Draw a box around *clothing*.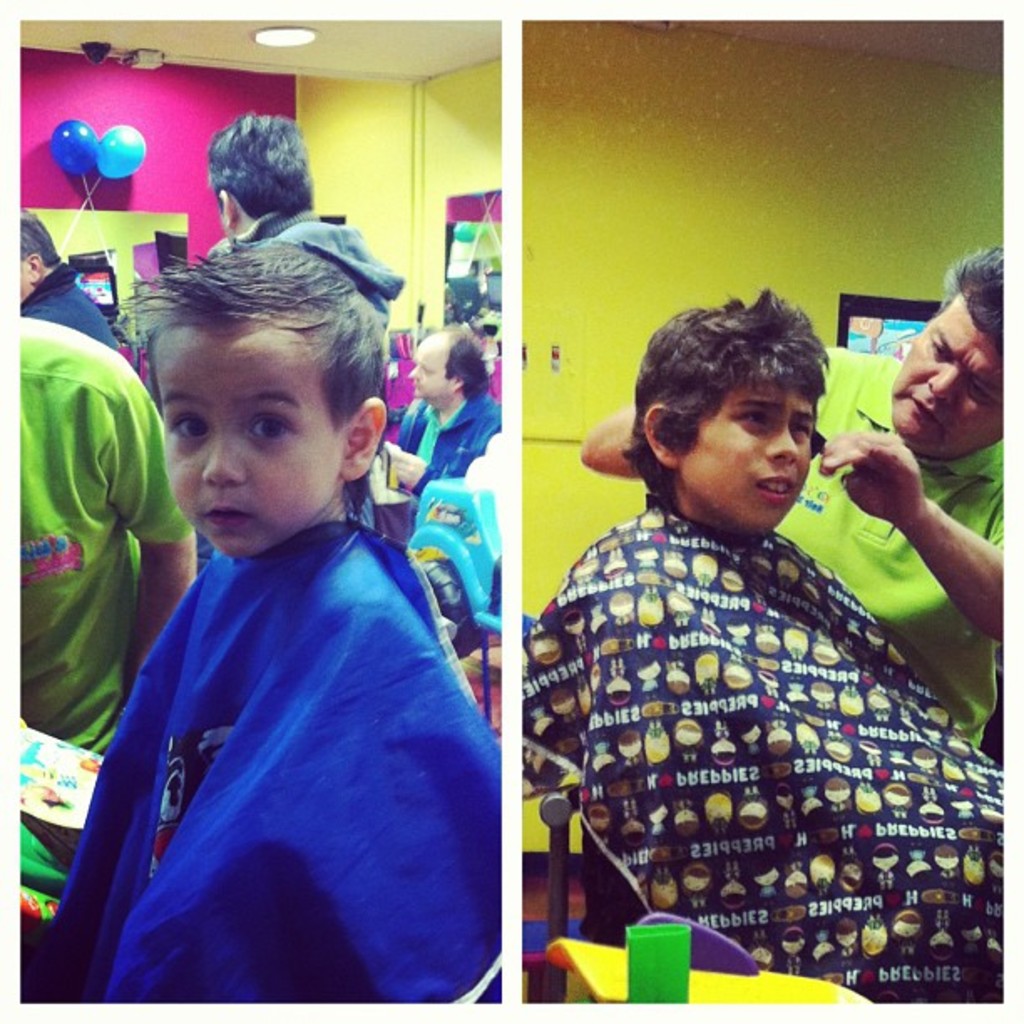
[22,318,196,748].
